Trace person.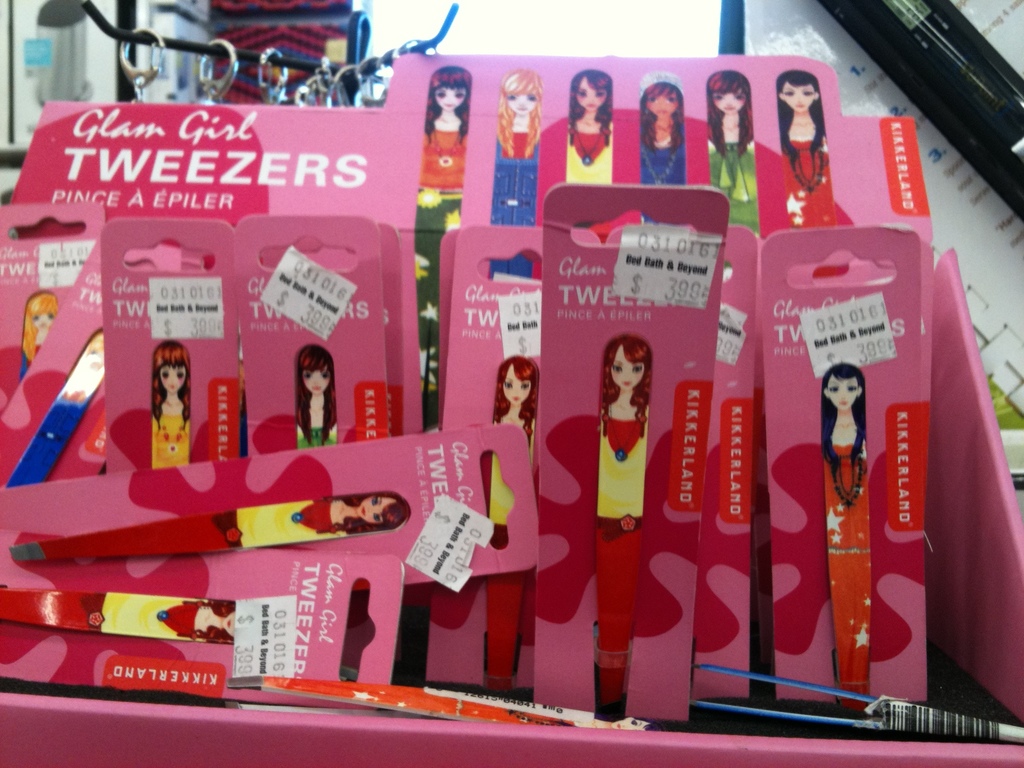
Traced to (x1=297, y1=341, x2=338, y2=452).
